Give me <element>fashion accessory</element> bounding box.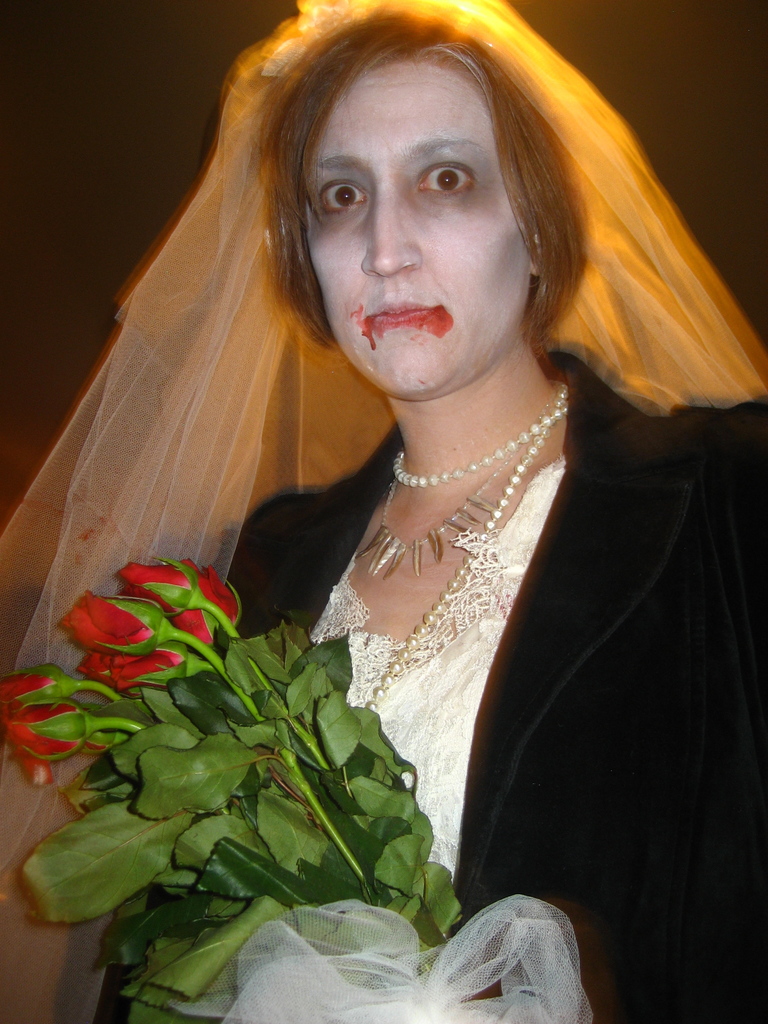
detection(354, 433, 538, 577).
